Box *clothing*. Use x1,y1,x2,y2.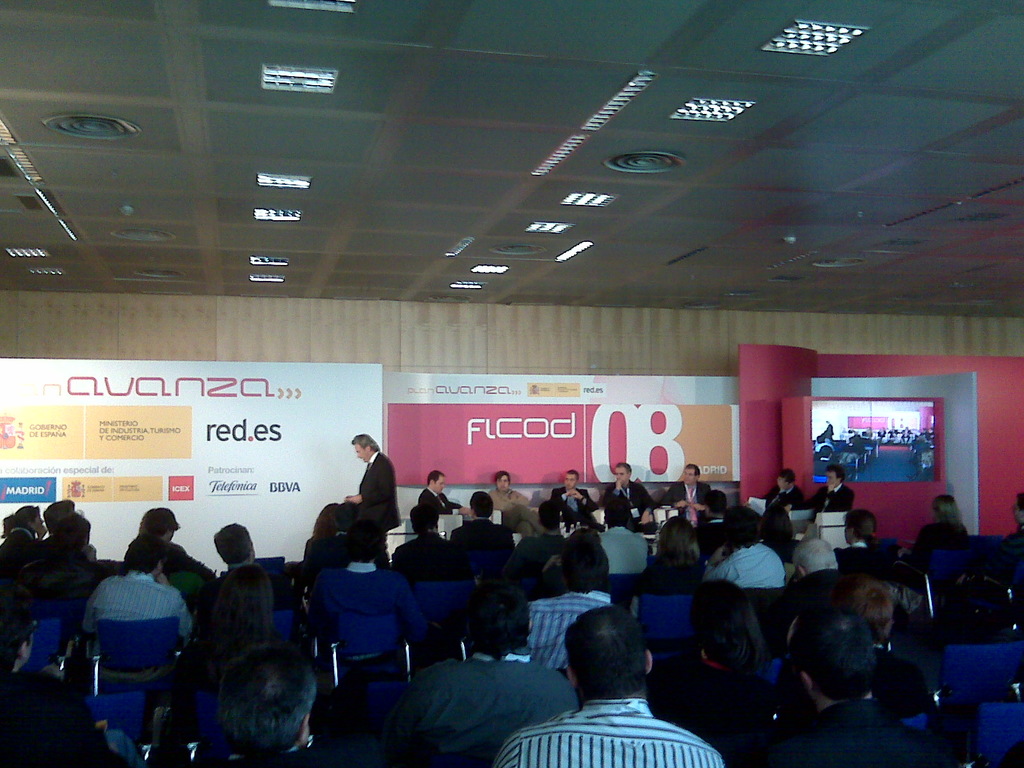
534,487,602,528.
